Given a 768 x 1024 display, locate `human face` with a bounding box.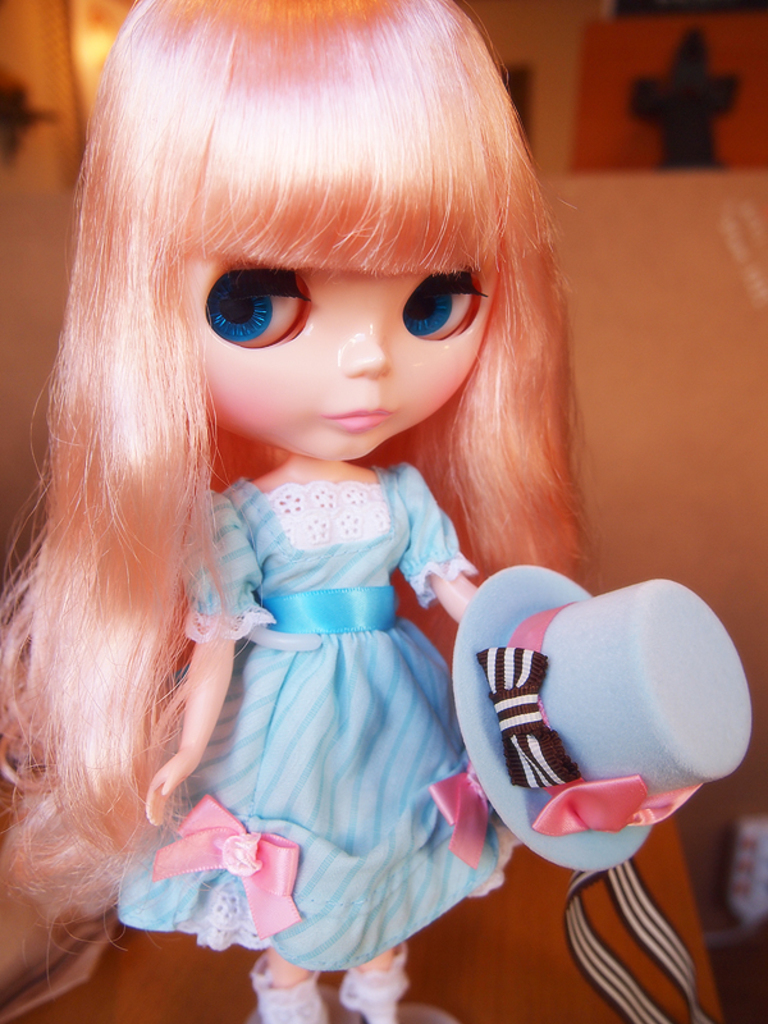
Located: {"left": 193, "top": 269, "right": 494, "bottom": 460}.
